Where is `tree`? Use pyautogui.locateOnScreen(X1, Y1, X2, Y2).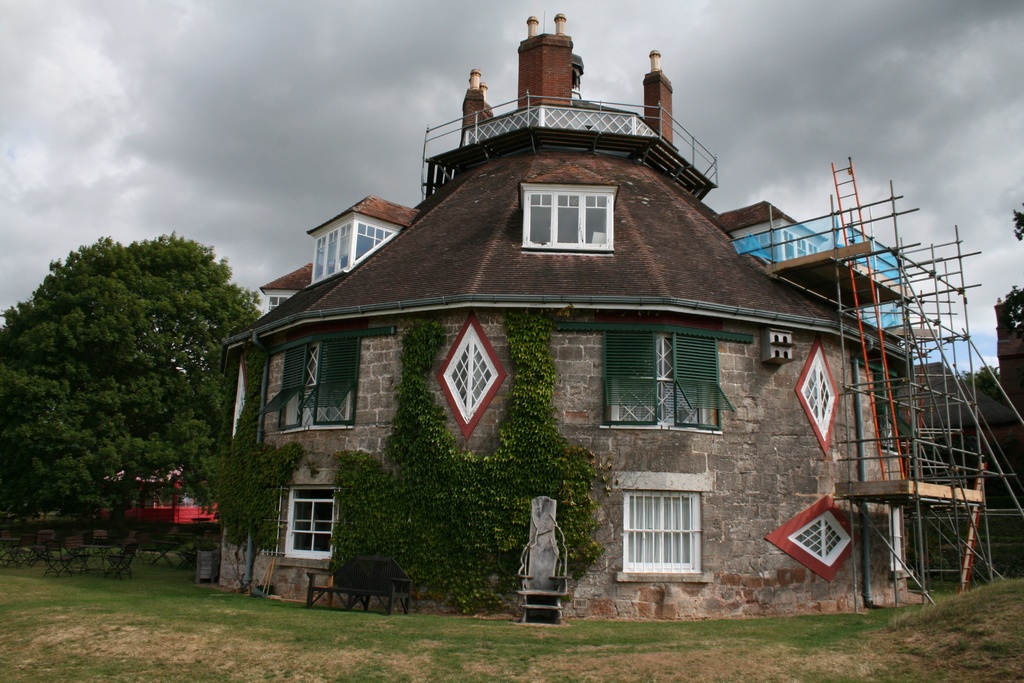
pyautogui.locateOnScreen(12, 197, 244, 562).
